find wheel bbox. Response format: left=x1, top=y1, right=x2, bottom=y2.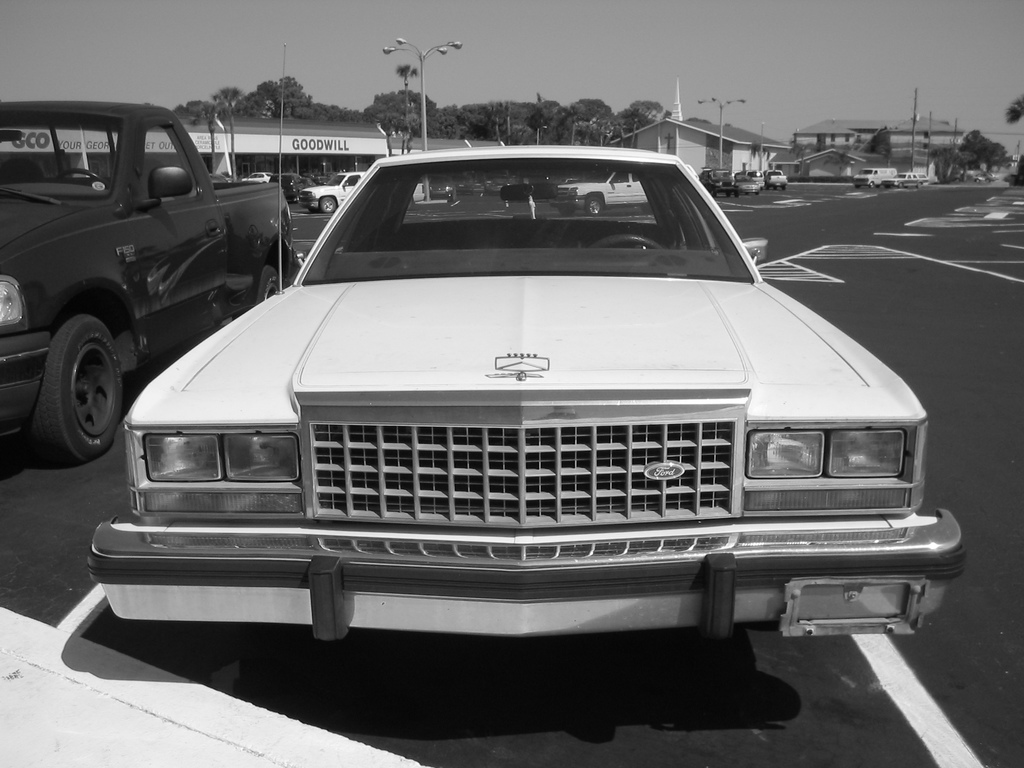
left=323, top=197, right=337, bottom=214.
